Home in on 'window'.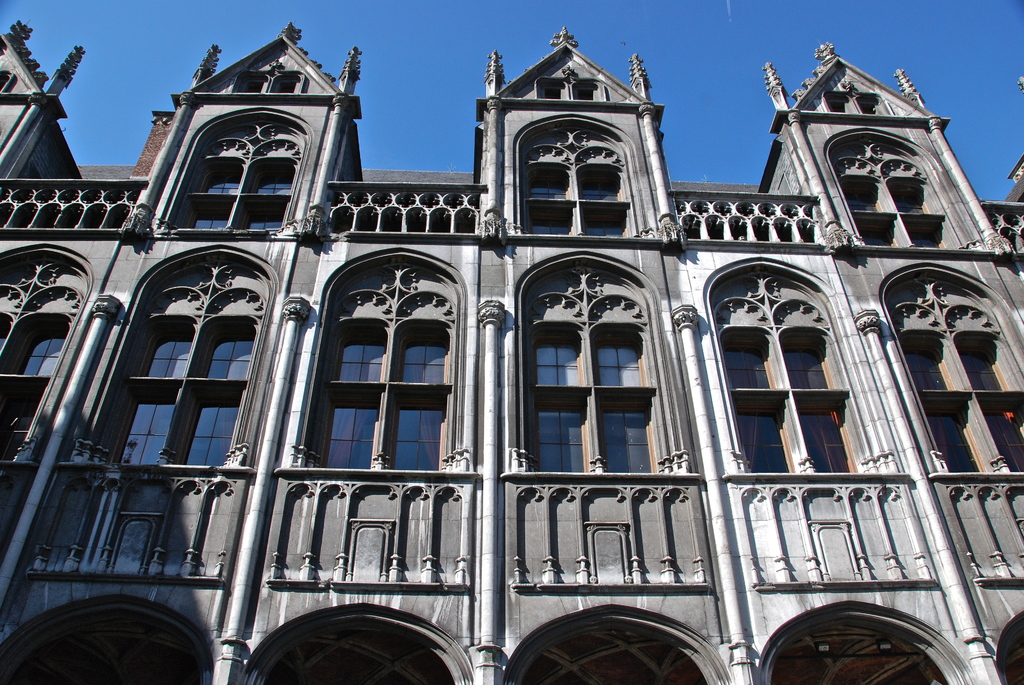
Homed in at (left=722, top=330, right=862, bottom=466).
